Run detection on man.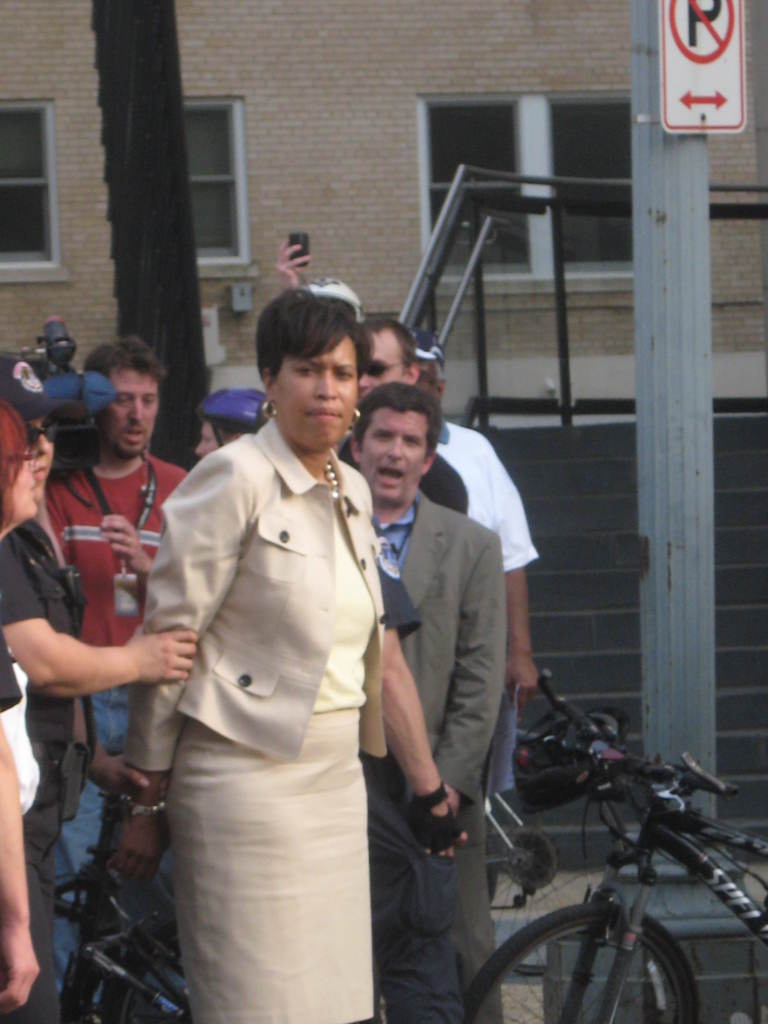
Result: (x1=23, y1=321, x2=196, y2=960).
